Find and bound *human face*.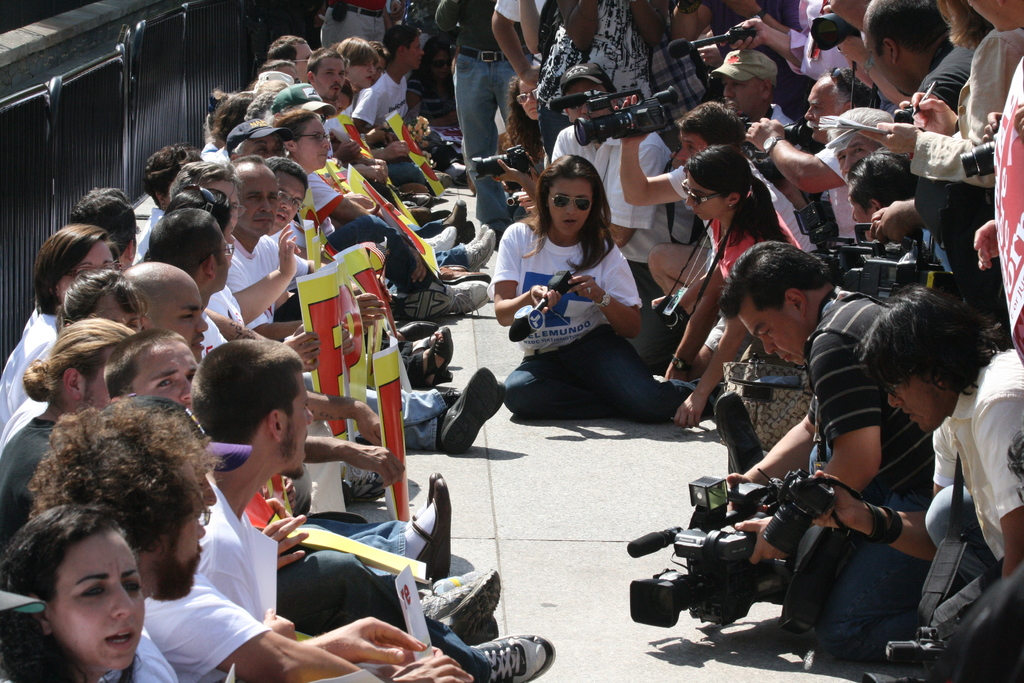
Bound: {"x1": 723, "y1": 75, "x2": 761, "y2": 119}.
